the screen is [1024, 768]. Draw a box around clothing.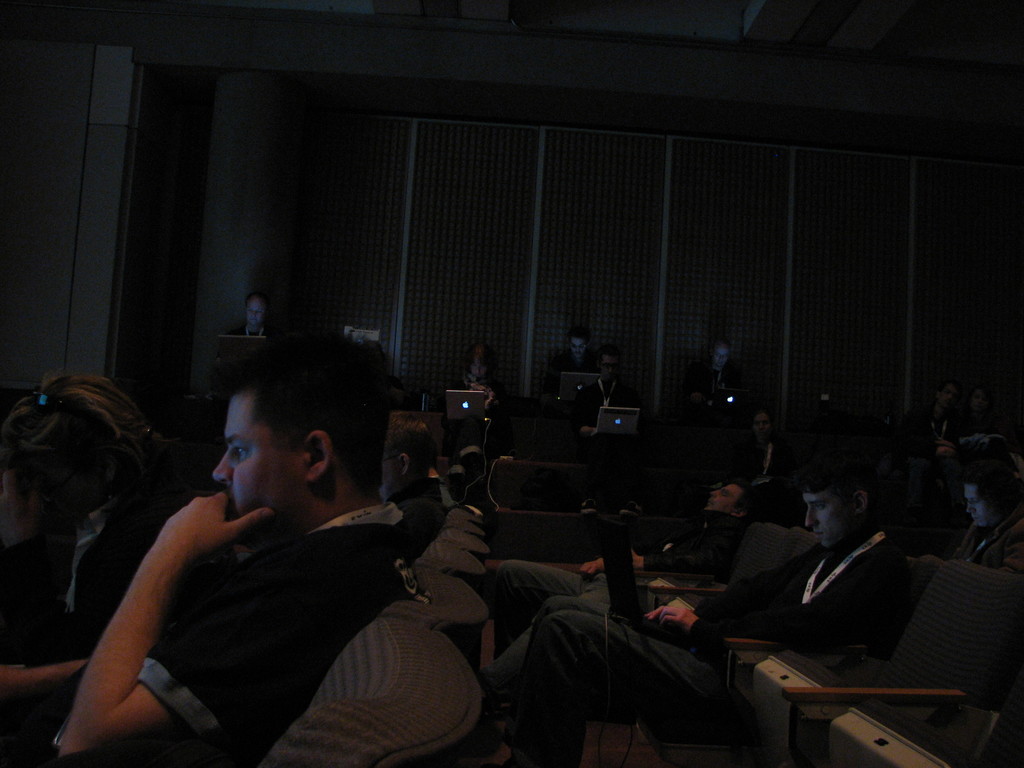
Rect(481, 514, 917, 767).
